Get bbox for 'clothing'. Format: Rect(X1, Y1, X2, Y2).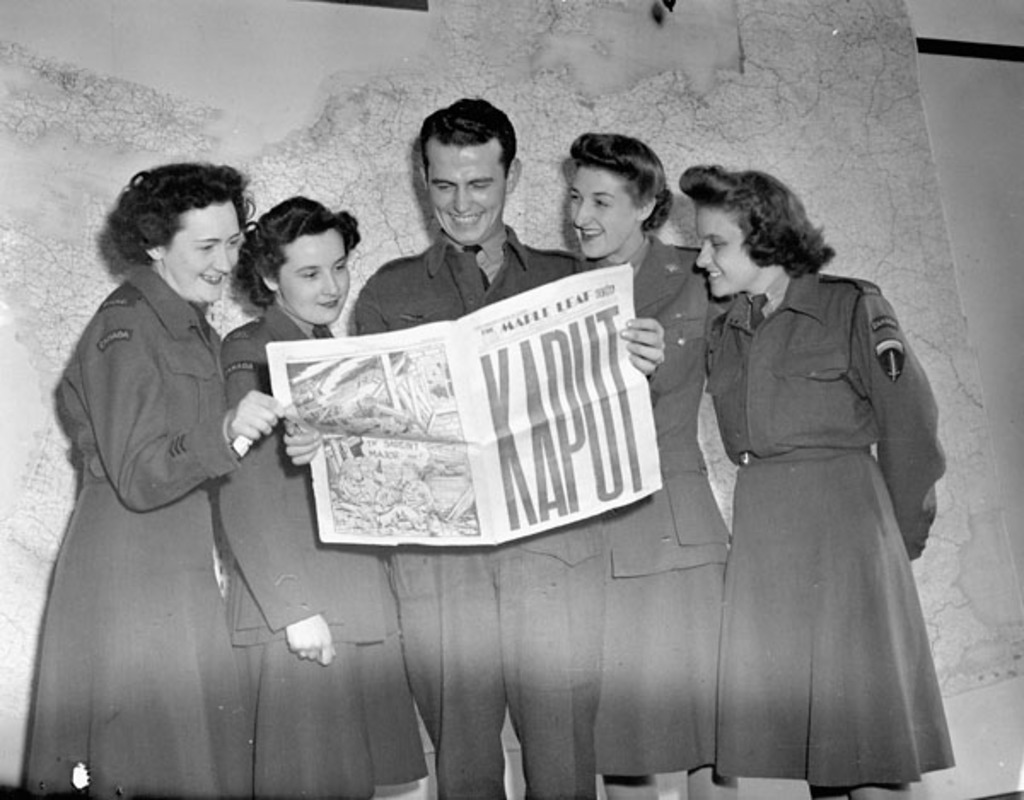
Rect(707, 266, 942, 781).
